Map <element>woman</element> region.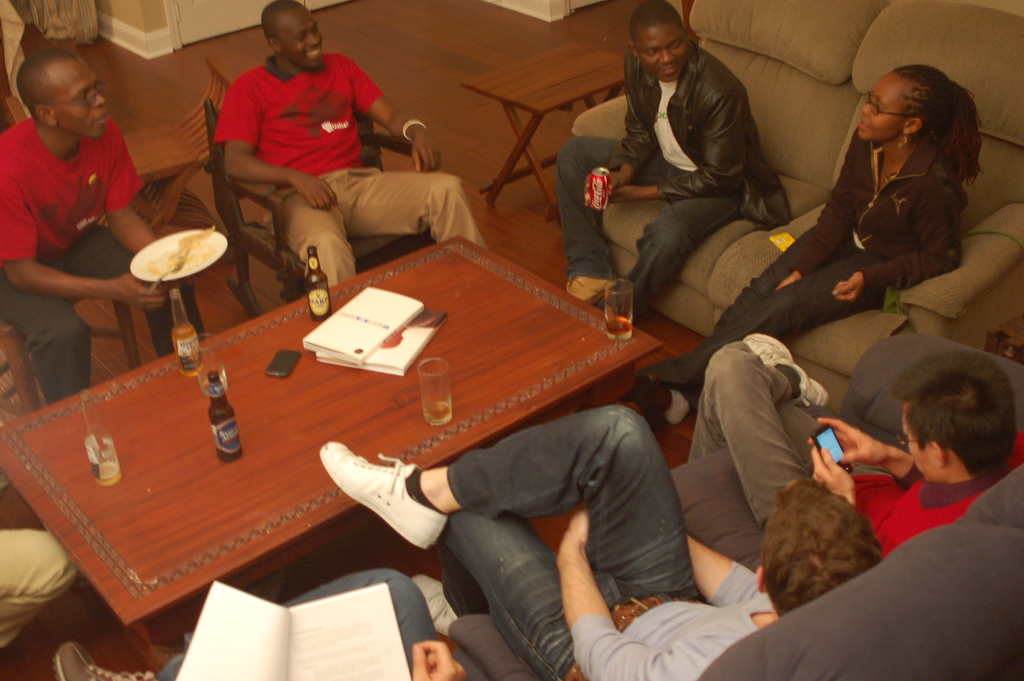
Mapped to {"x1": 632, "y1": 63, "x2": 988, "y2": 431}.
